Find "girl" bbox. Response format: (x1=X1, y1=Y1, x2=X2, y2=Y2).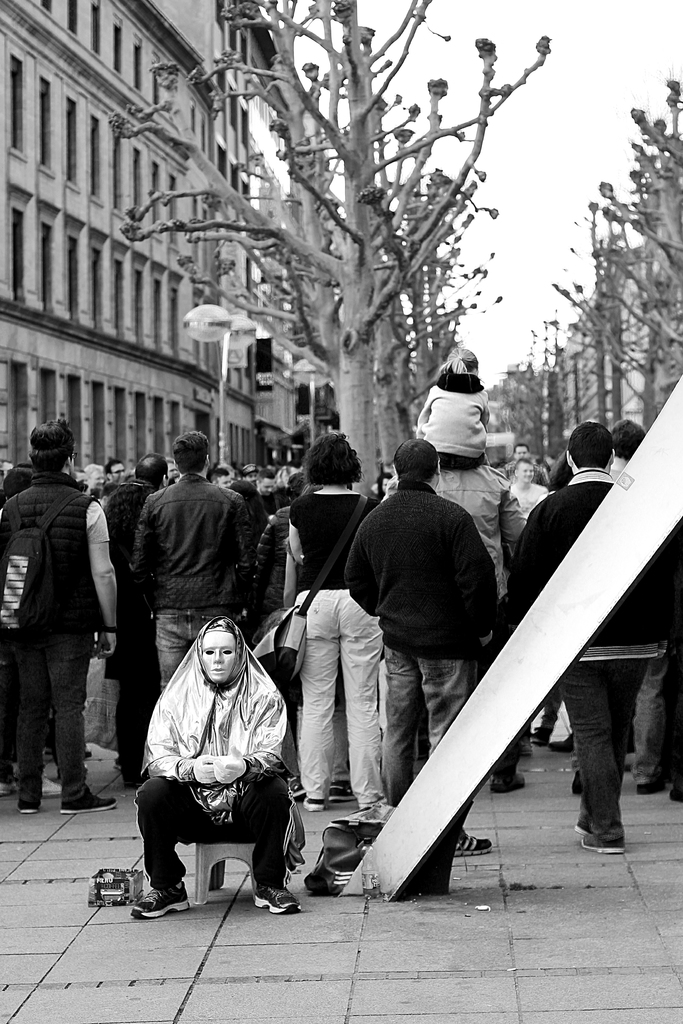
(x1=419, y1=347, x2=489, y2=474).
